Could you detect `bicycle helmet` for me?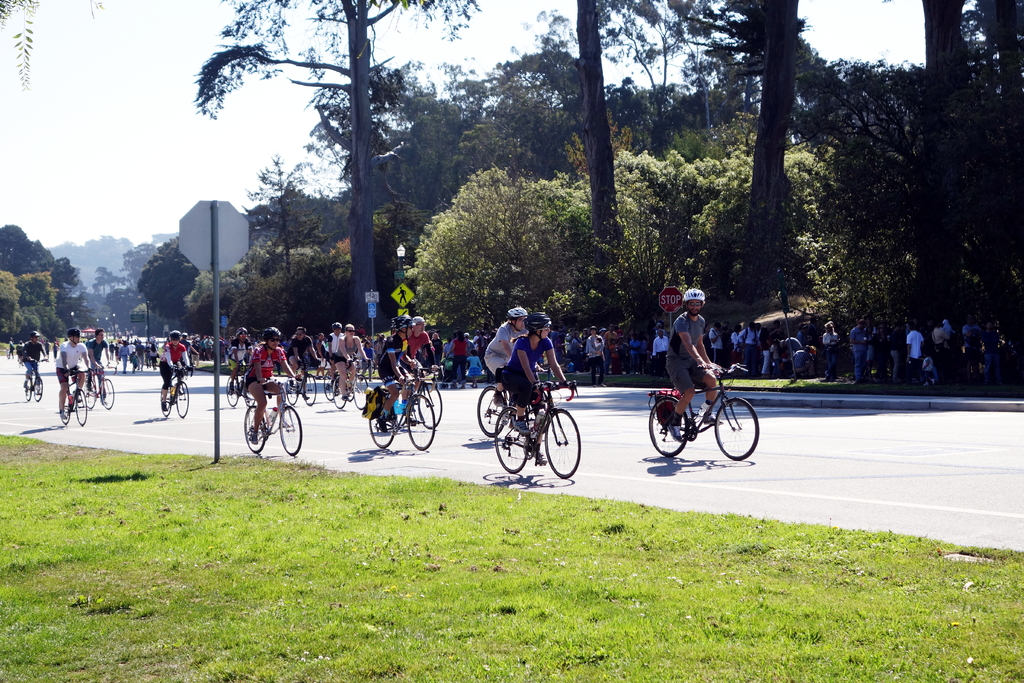
Detection result: (left=68, top=328, right=81, bottom=348).
